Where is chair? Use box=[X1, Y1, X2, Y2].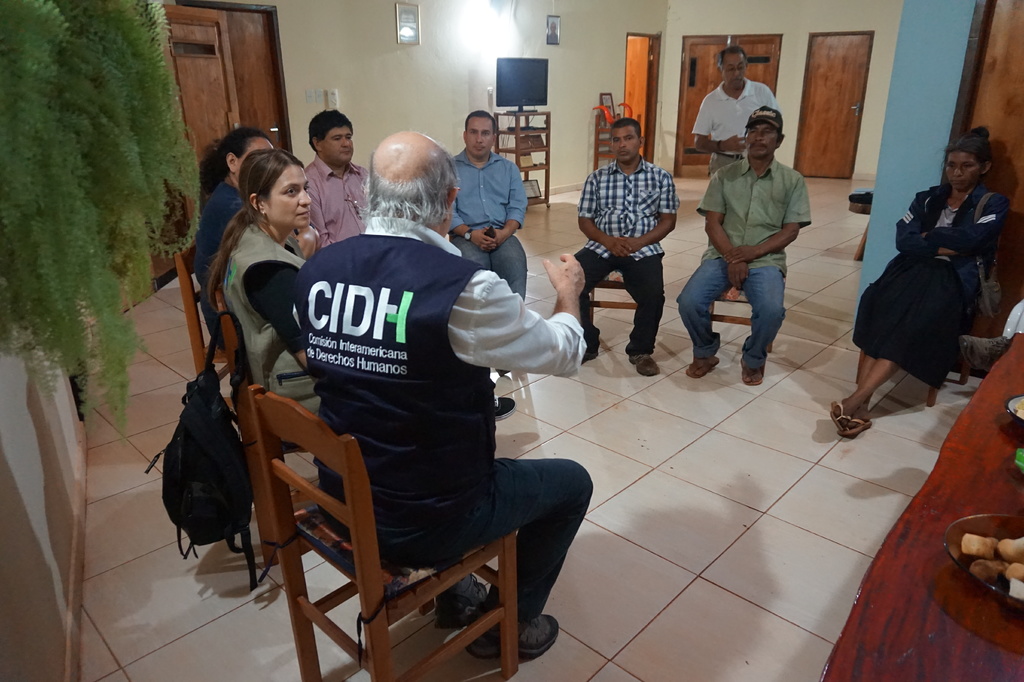
box=[211, 287, 330, 568].
